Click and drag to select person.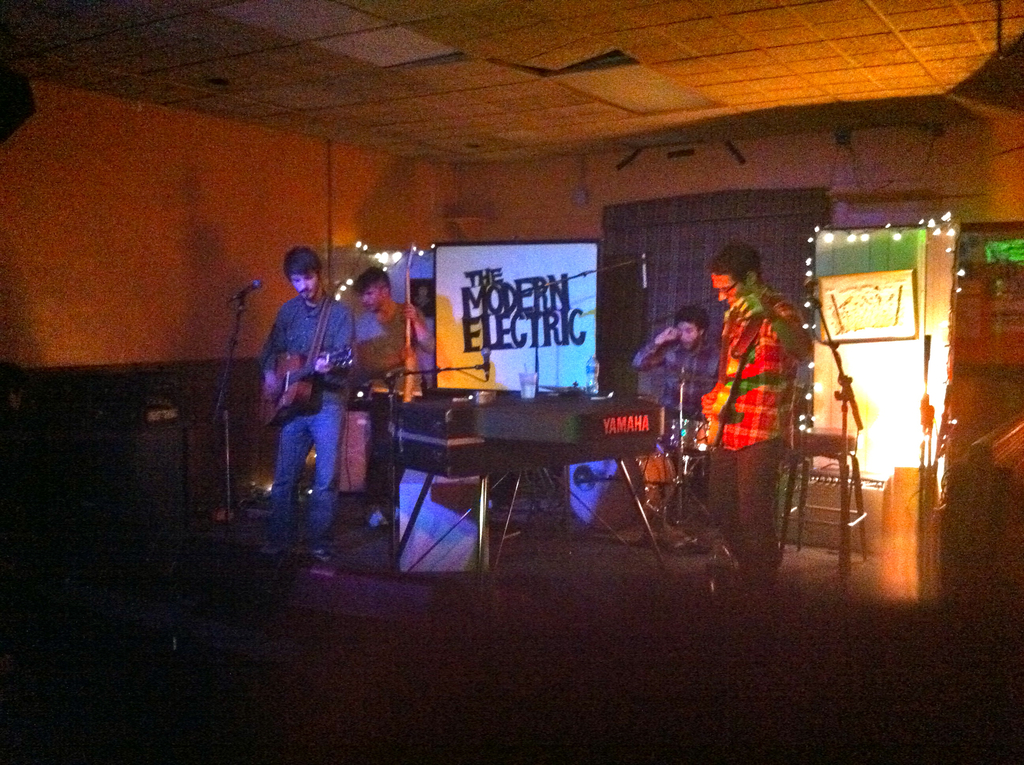
Selection: pyautogui.locateOnScreen(635, 302, 726, 429).
